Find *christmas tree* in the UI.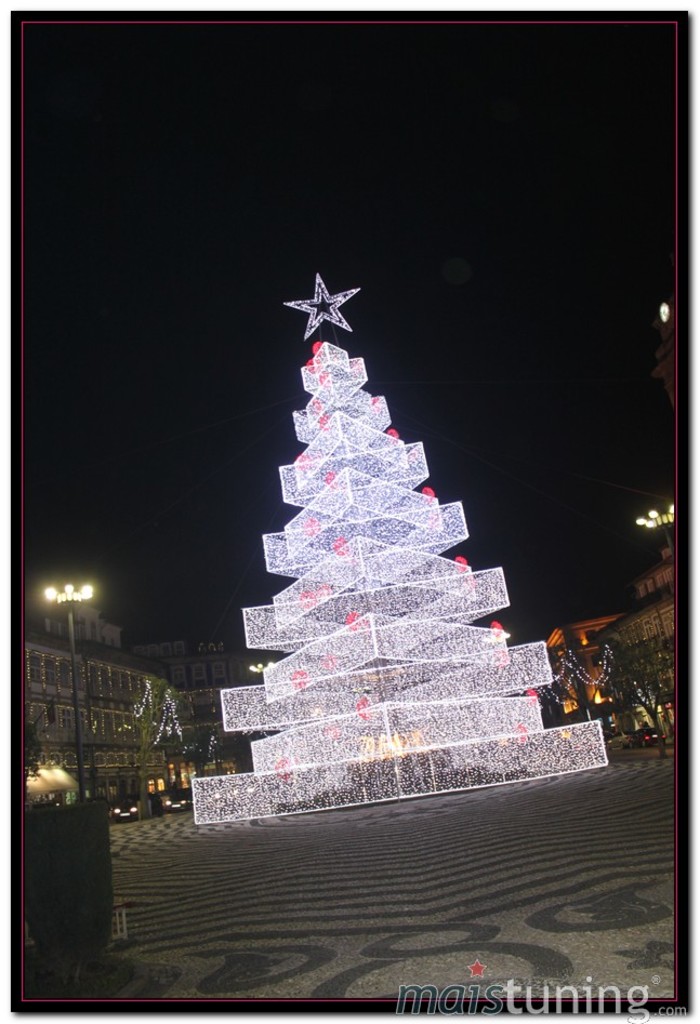
UI element at <region>196, 271, 612, 827</region>.
